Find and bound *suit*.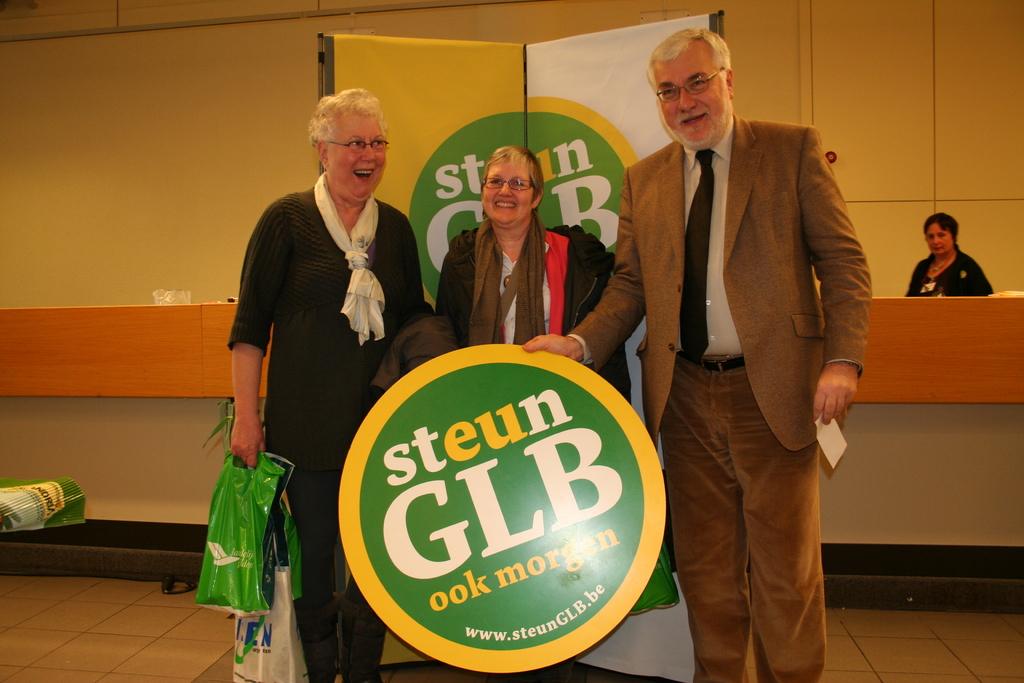
Bound: bbox(550, 34, 847, 647).
